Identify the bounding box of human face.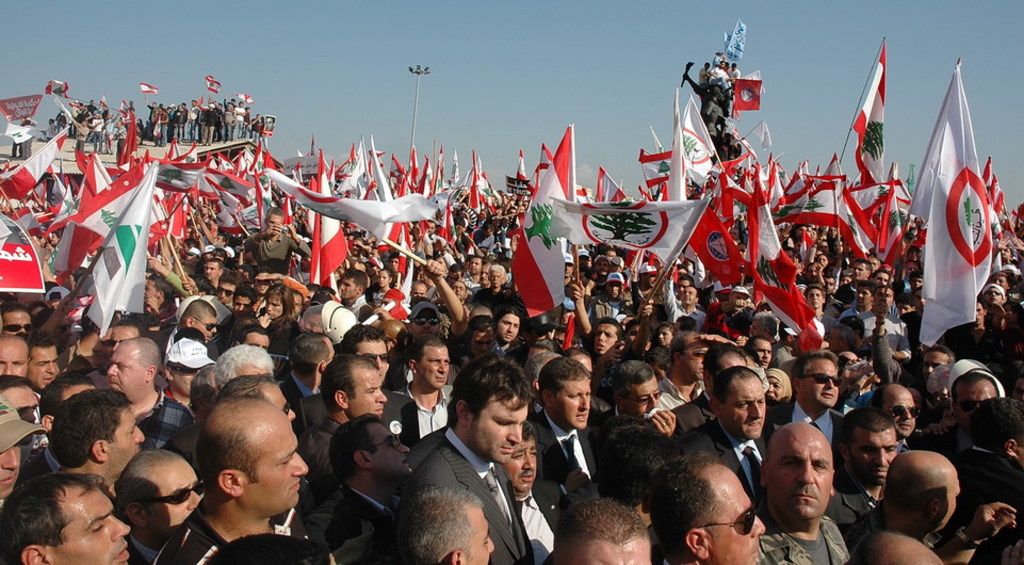
l=142, t=279, r=159, b=304.
